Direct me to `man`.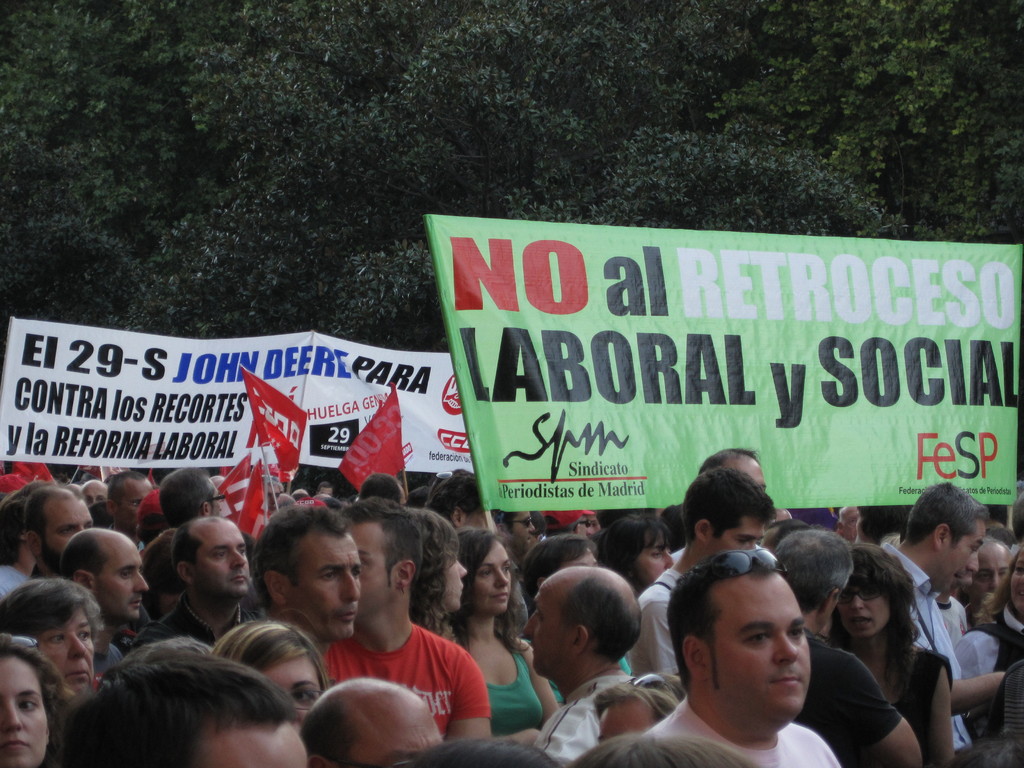
Direction: box(316, 502, 486, 750).
